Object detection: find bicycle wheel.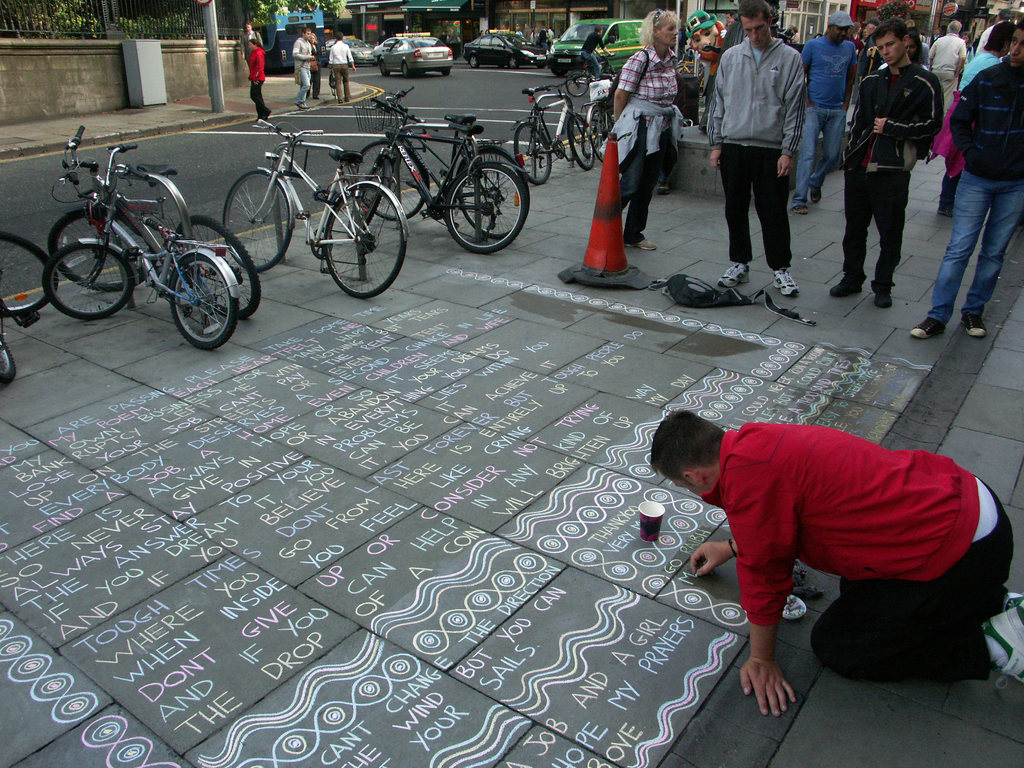
select_region(305, 176, 389, 284).
